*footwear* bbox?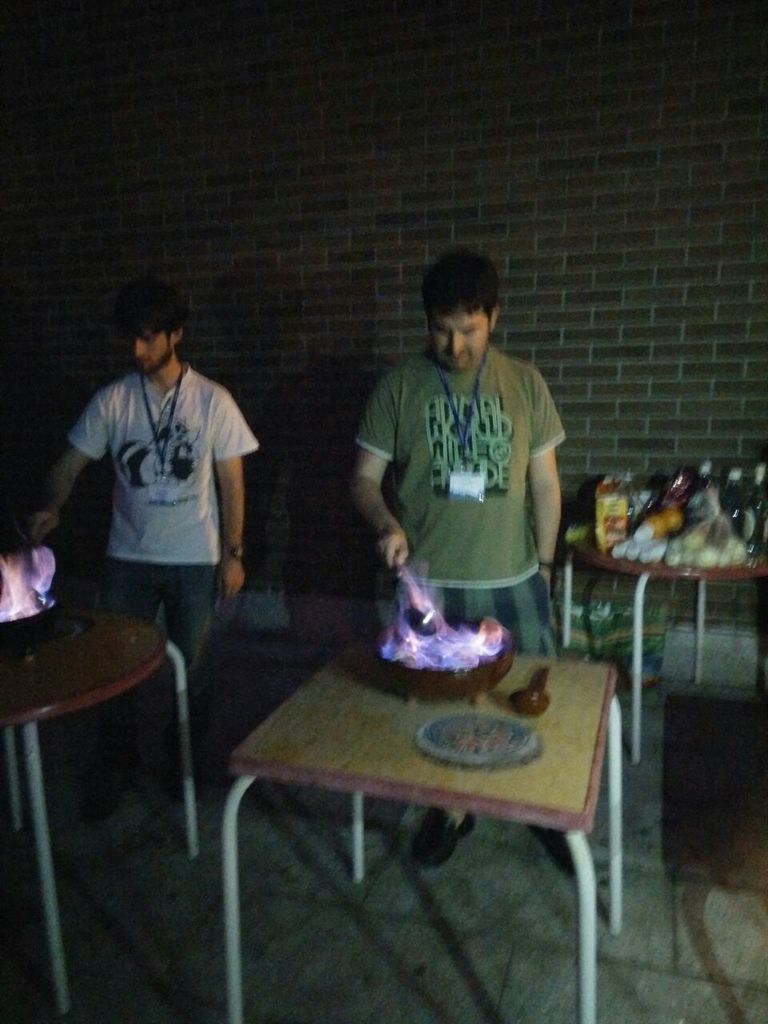
pyautogui.locateOnScreen(522, 817, 578, 870)
